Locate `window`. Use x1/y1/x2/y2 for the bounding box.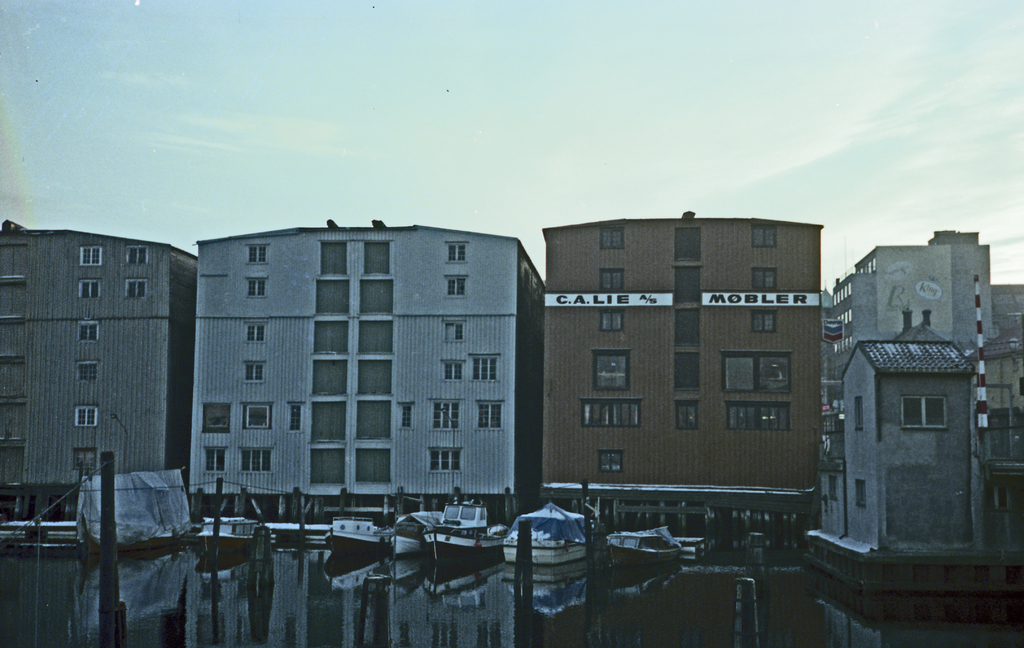
244/365/264/382.
